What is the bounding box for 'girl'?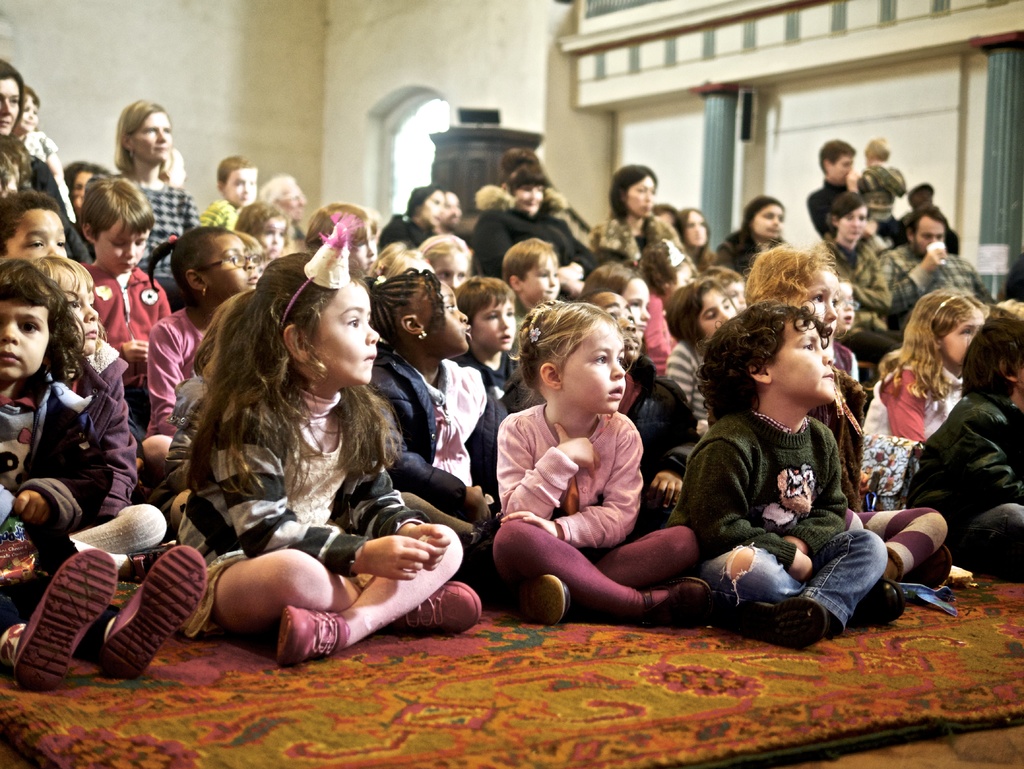
x1=666, y1=308, x2=906, y2=652.
